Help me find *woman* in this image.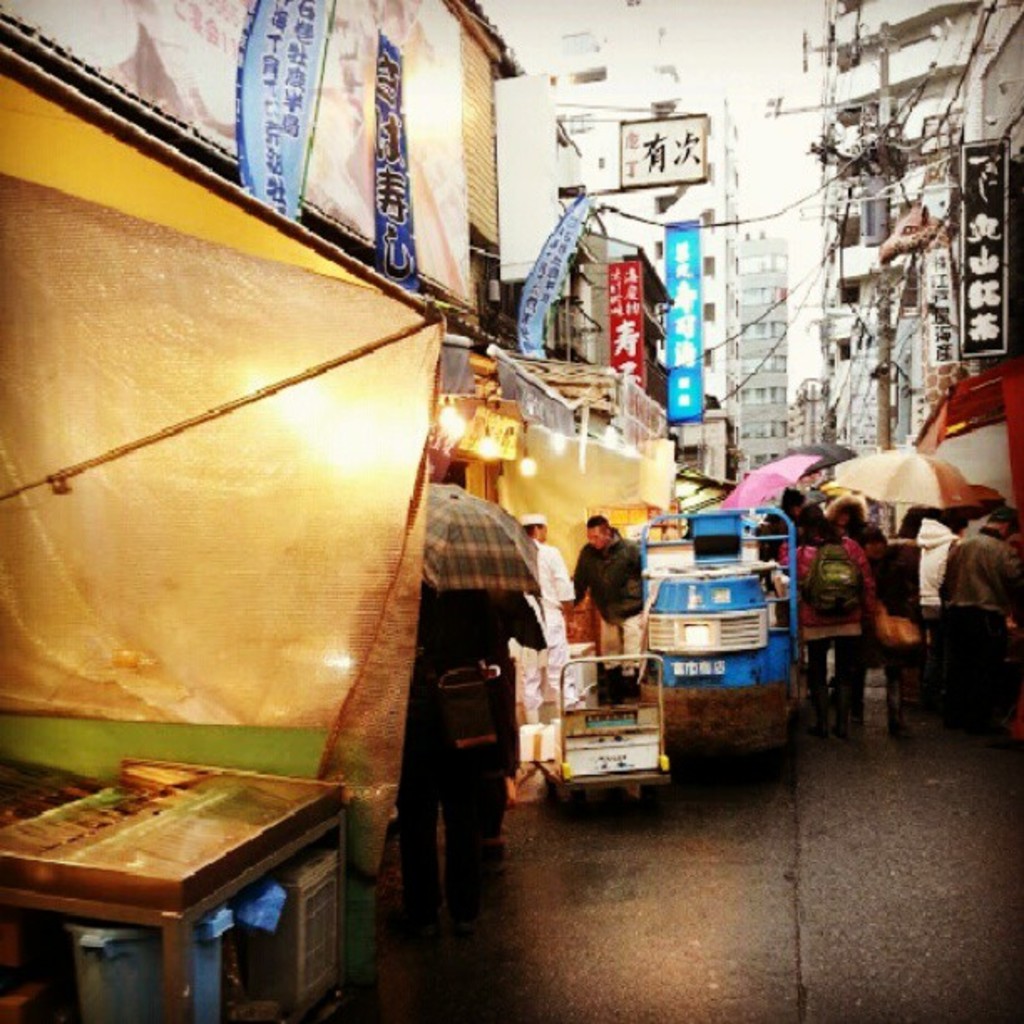
Found it: bbox=[828, 500, 870, 557].
